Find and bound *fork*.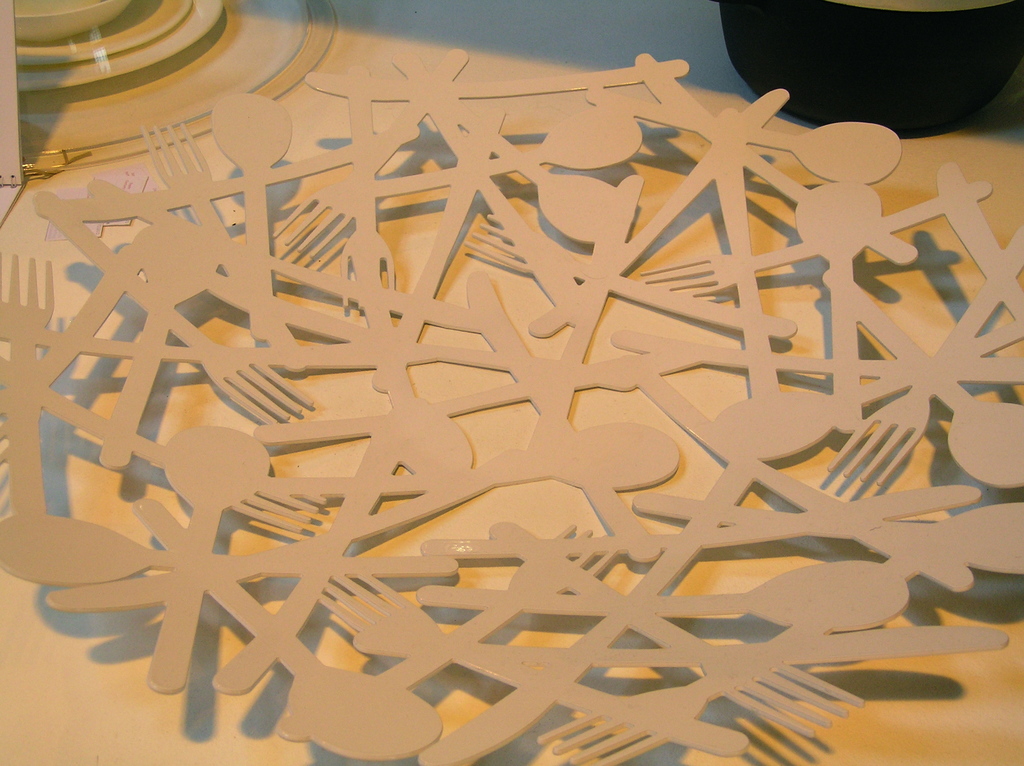
Bound: <box>0,355,329,534</box>.
